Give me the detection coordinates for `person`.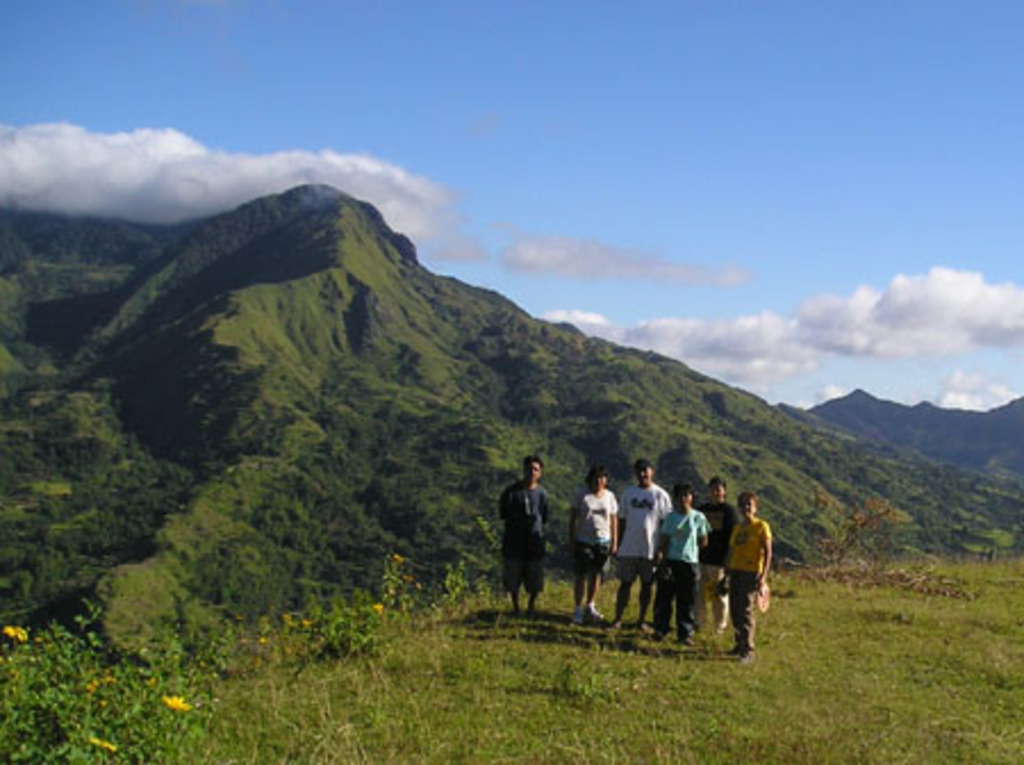
<bbox>498, 451, 542, 606</bbox>.
